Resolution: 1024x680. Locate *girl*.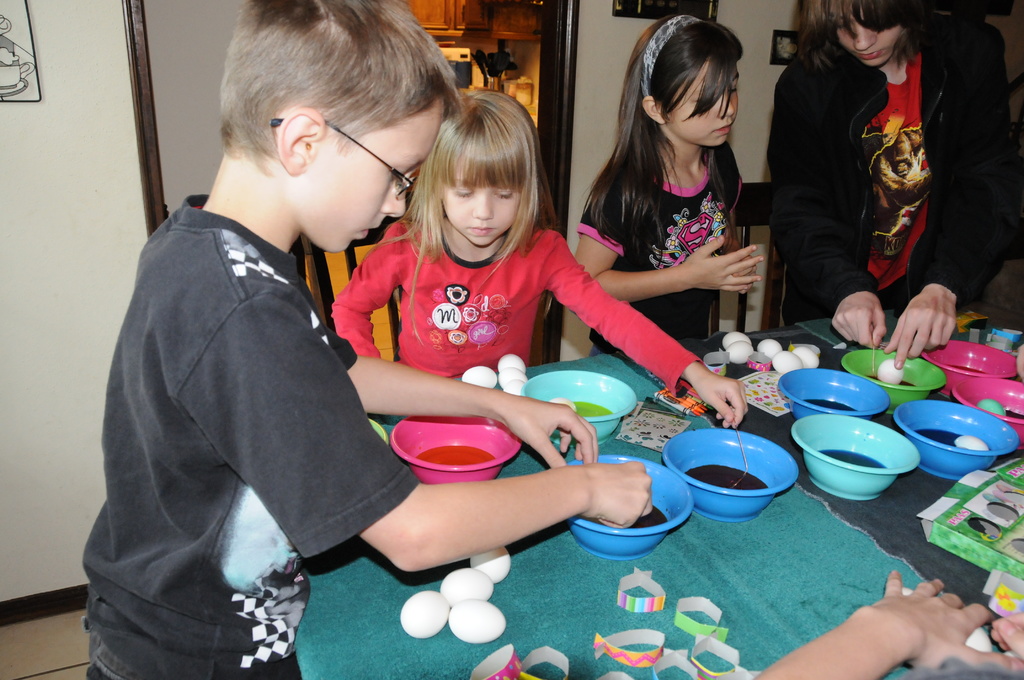
334,83,748,432.
